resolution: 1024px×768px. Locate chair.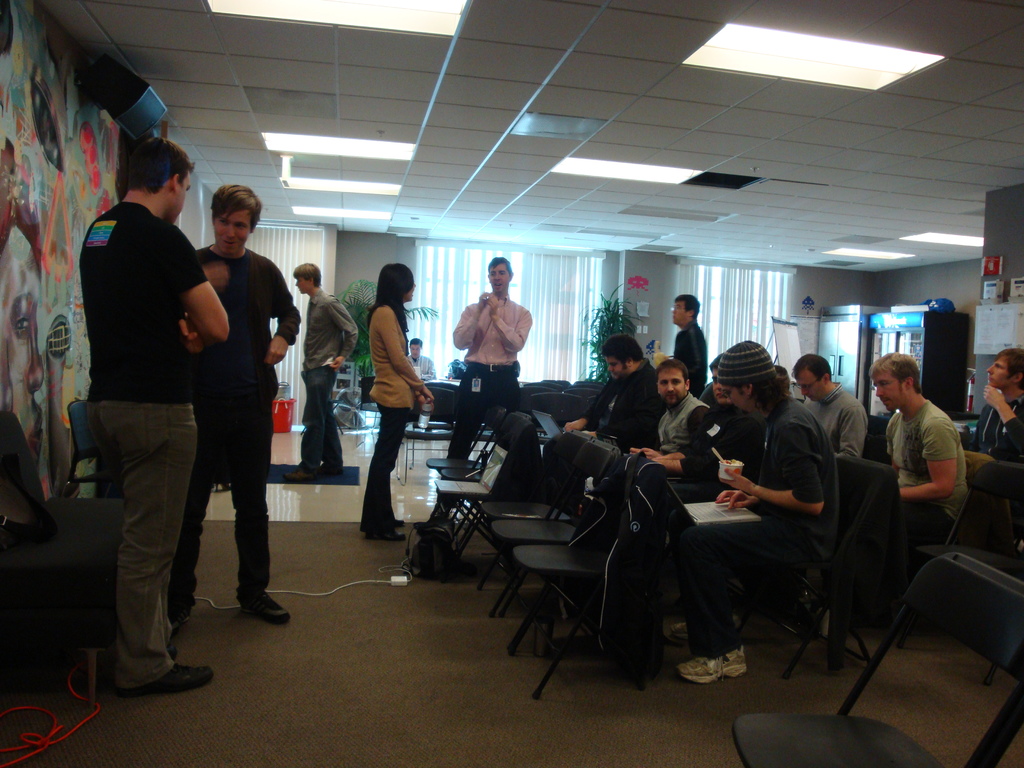
(left=565, top=388, right=605, bottom=424).
